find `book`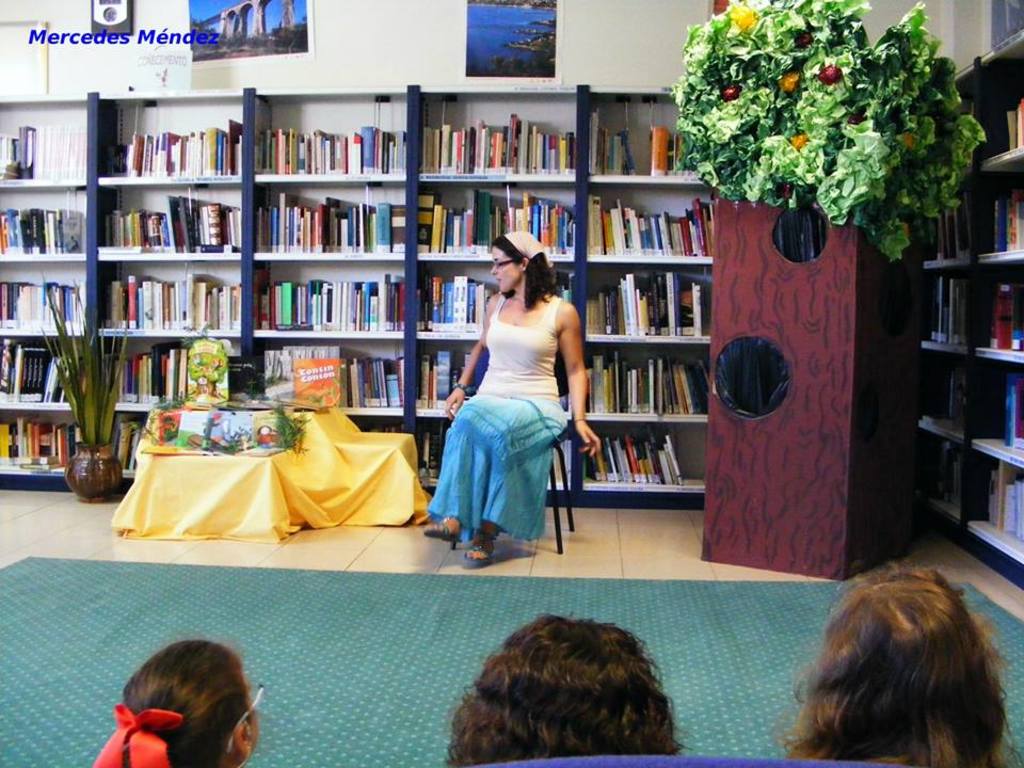
{"left": 282, "top": 279, "right": 301, "bottom": 323}
